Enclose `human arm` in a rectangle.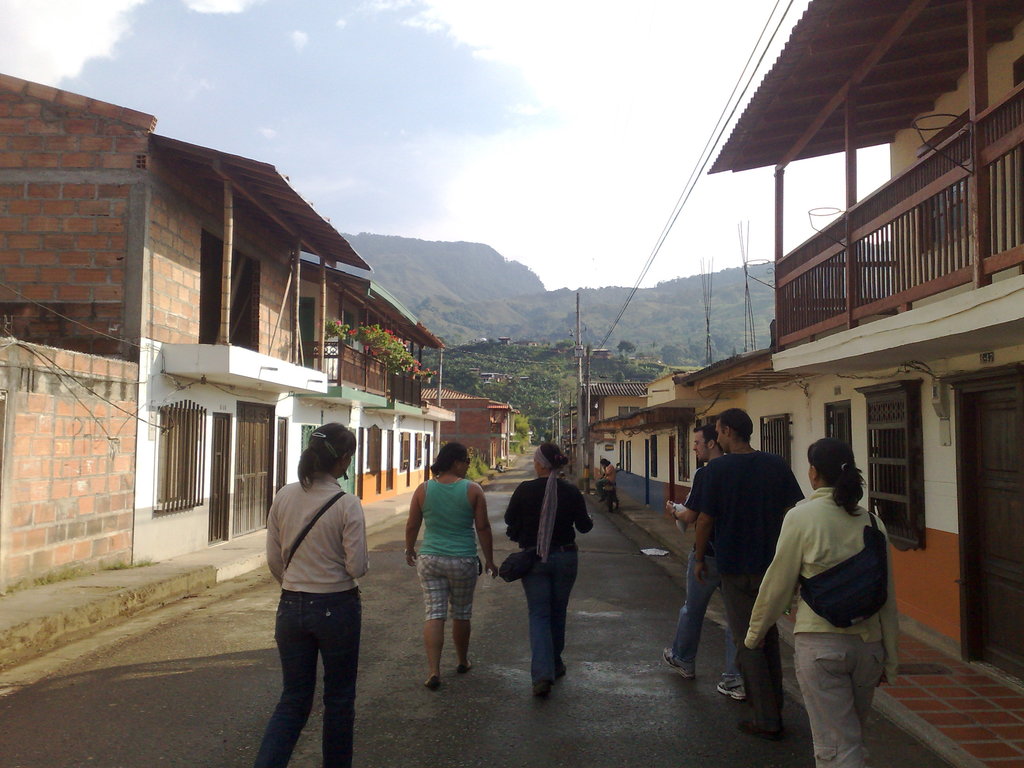
(x1=570, y1=483, x2=594, y2=540).
